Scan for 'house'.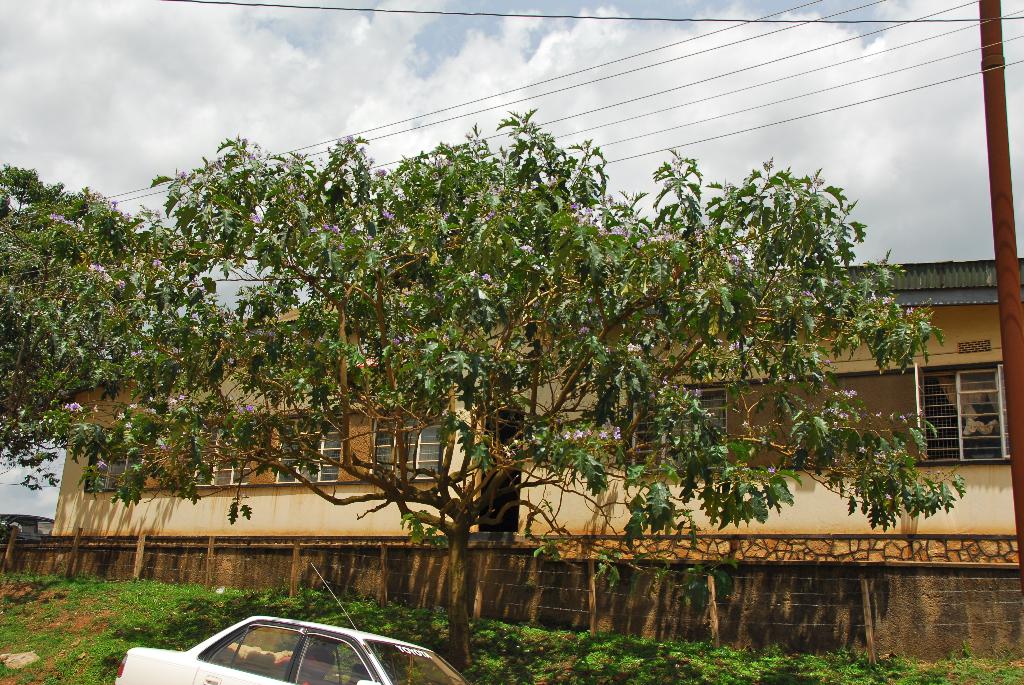
Scan result: (43, 256, 1023, 665).
